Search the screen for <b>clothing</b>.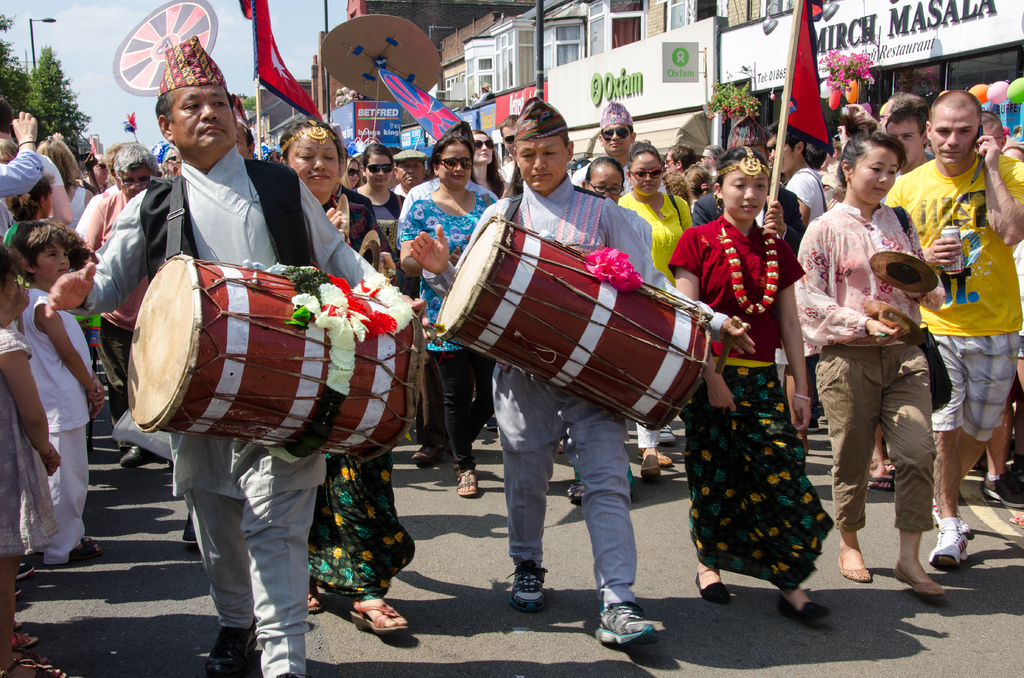
Found at pyautogui.locateOnScreen(18, 282, 92, 568).
